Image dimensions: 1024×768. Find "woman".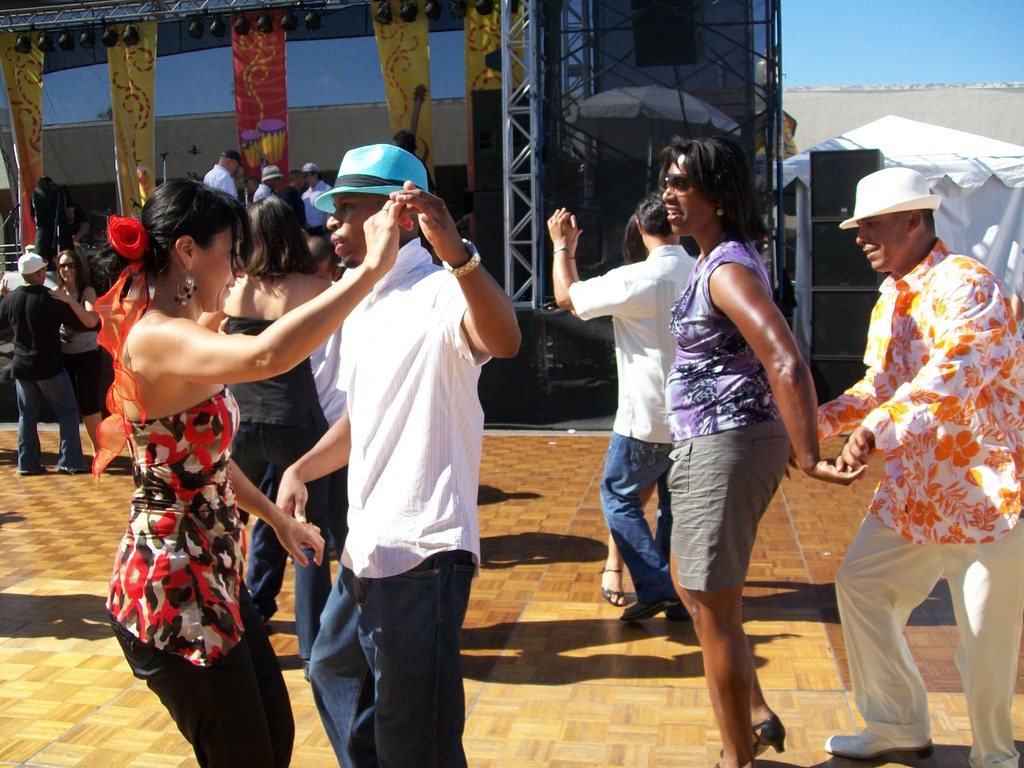
region(0, 250, 108, 462).
